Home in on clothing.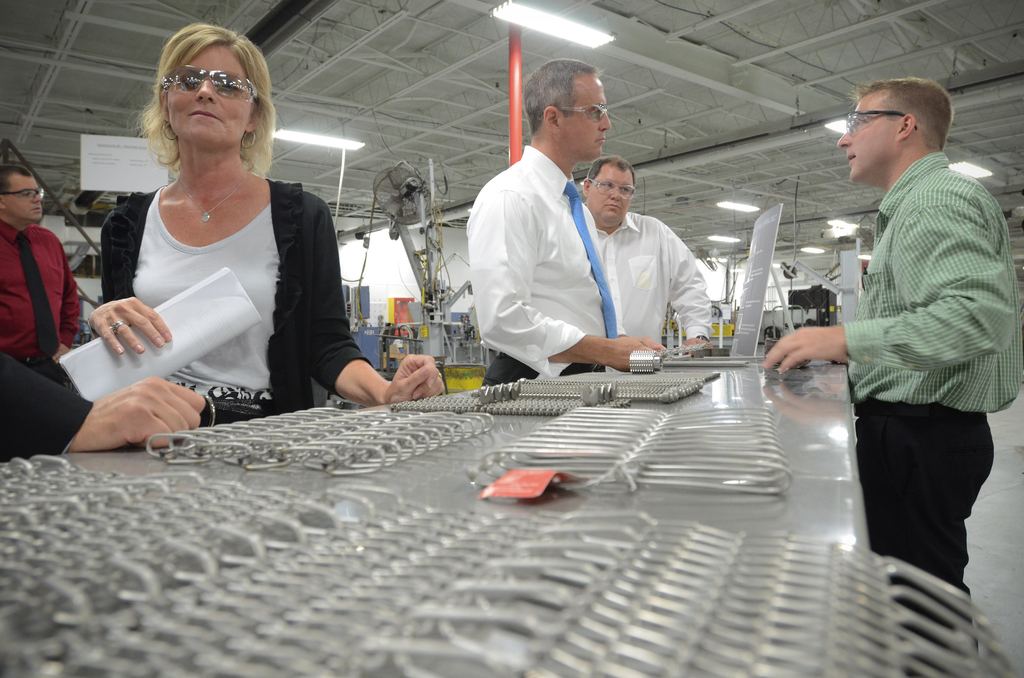
Homed in at crop(473, 144, 627, 389).
